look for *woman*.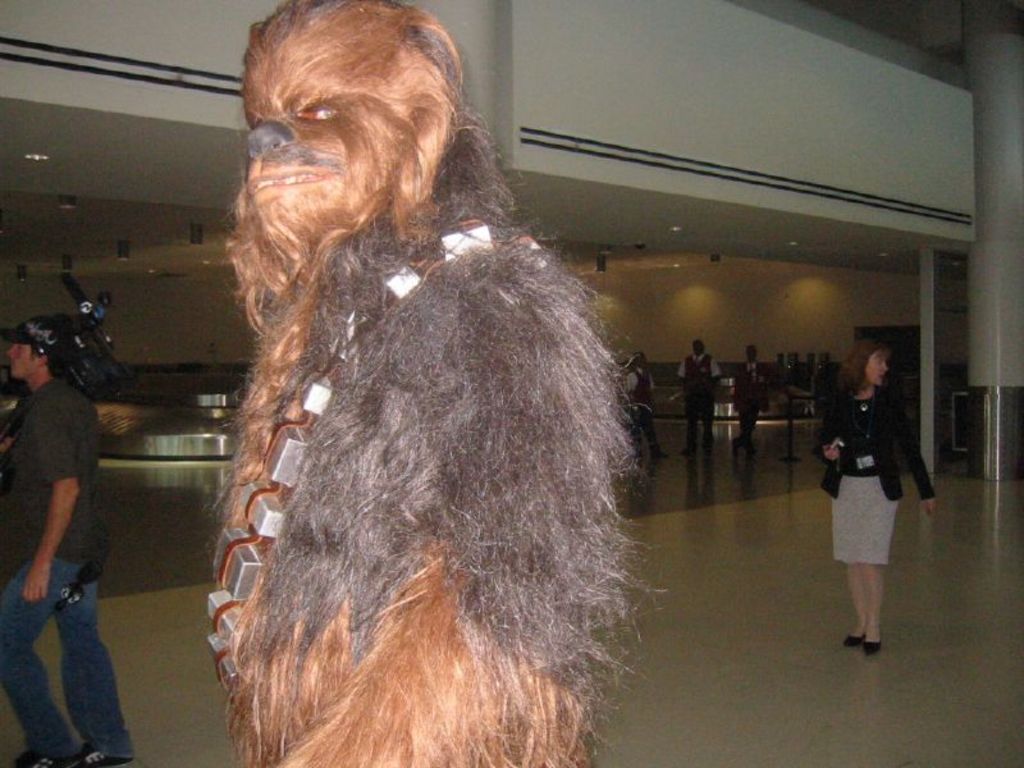
Found: {"left": 813, "top": 326, "right": 934, "bottom": 645}.
